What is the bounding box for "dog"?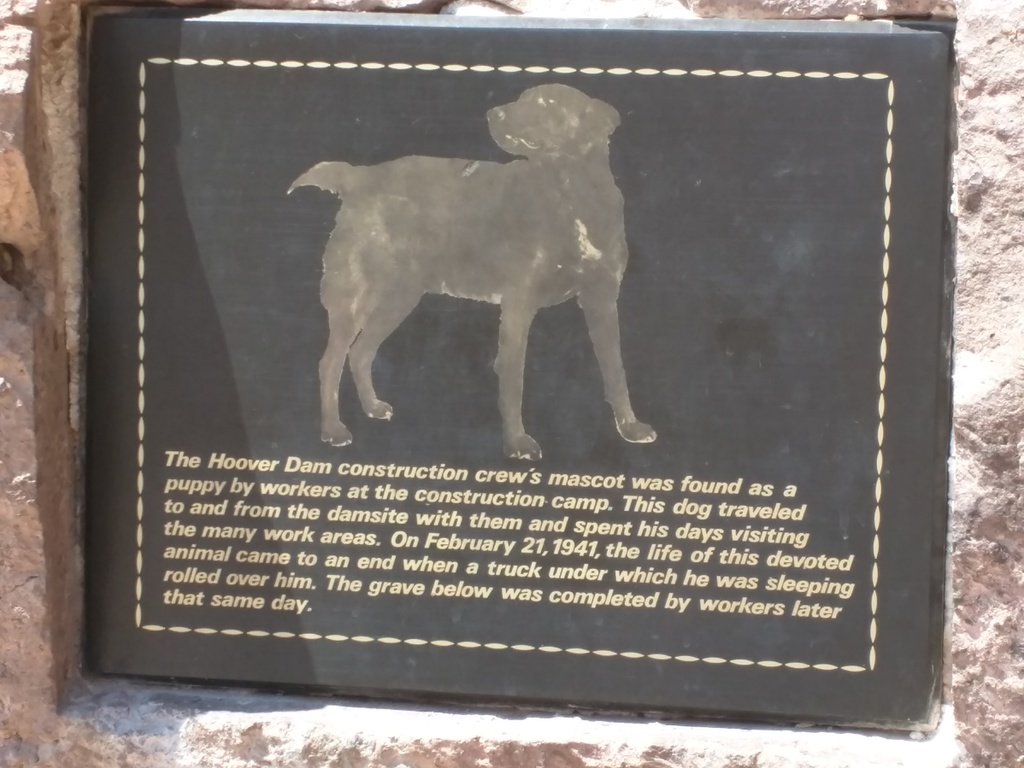
{"x1": 287, "y1": 84, "x2": 655, "y2": 463}.
